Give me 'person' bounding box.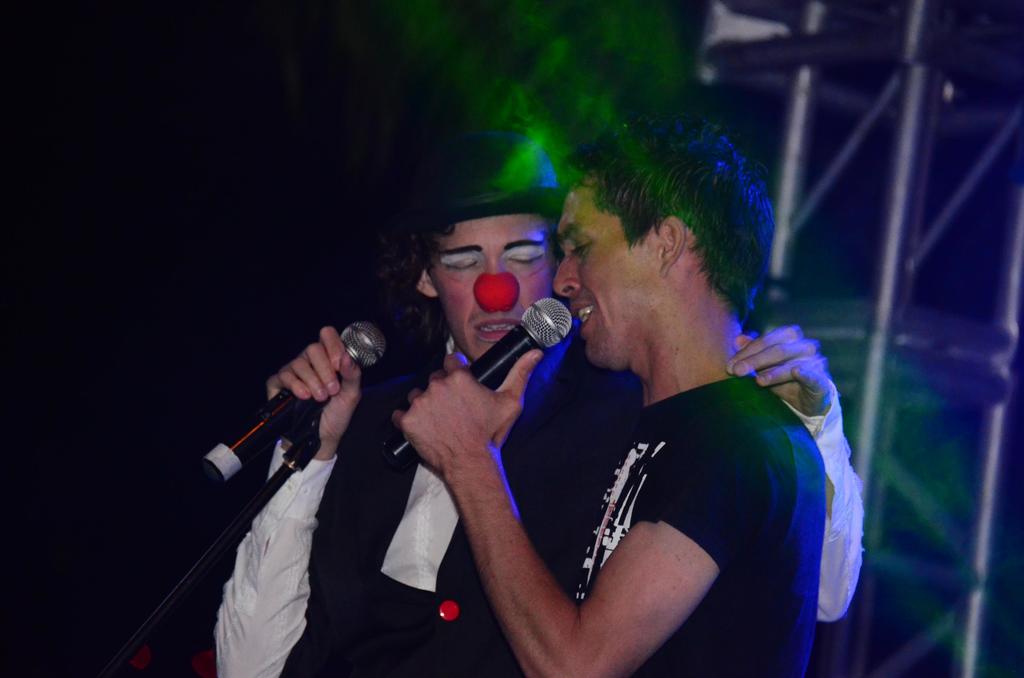
bbox=[214, 120, 863, 677].
